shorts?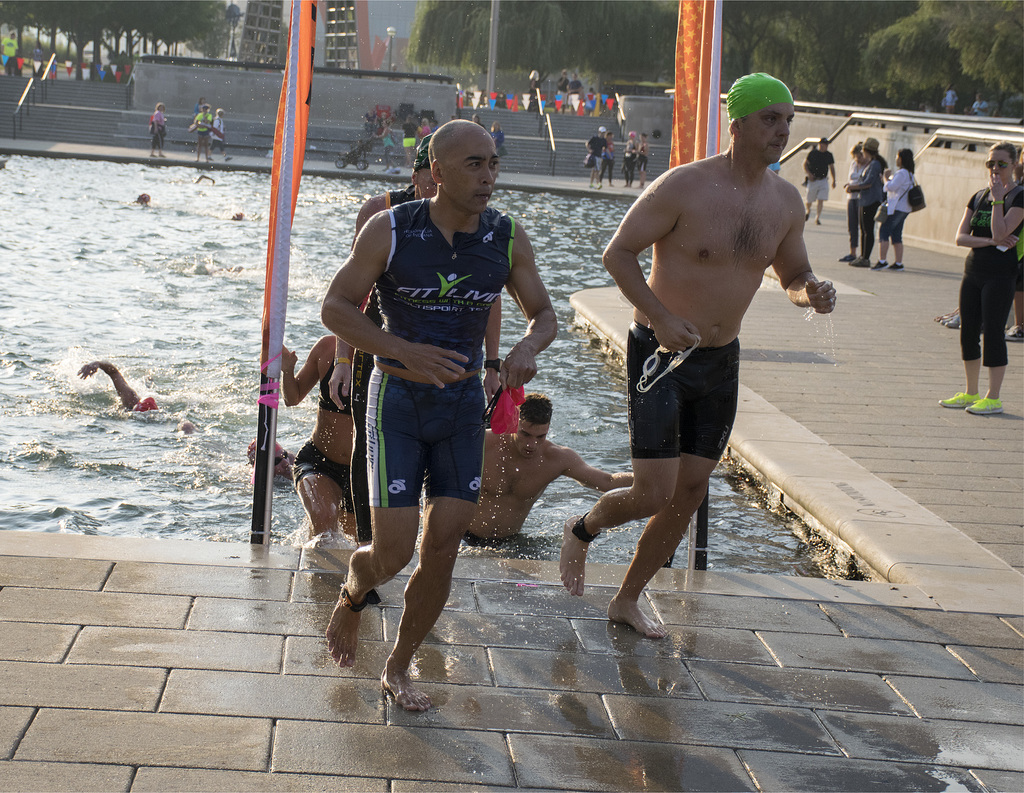
BBox(879, 212, 909, 240)
